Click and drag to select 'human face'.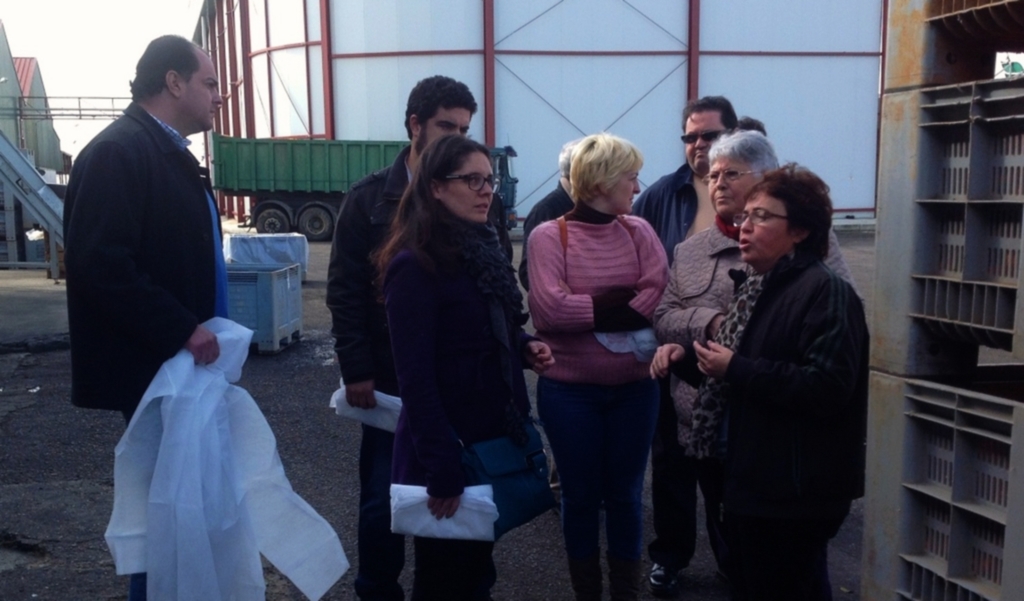
Selection: bbox=[677, 105, 725, 174].
